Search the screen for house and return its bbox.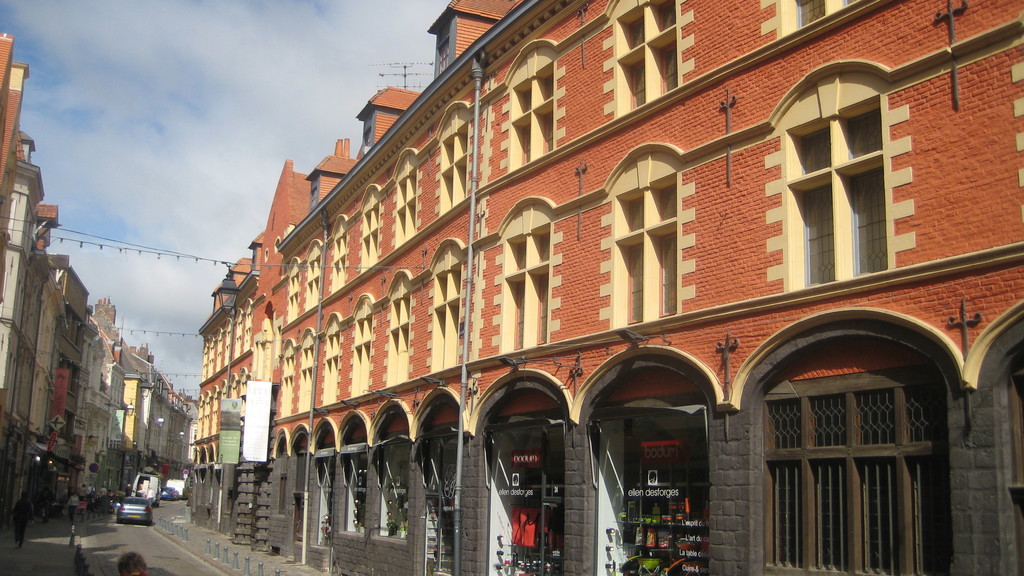
Found: (82,308,150,503).
